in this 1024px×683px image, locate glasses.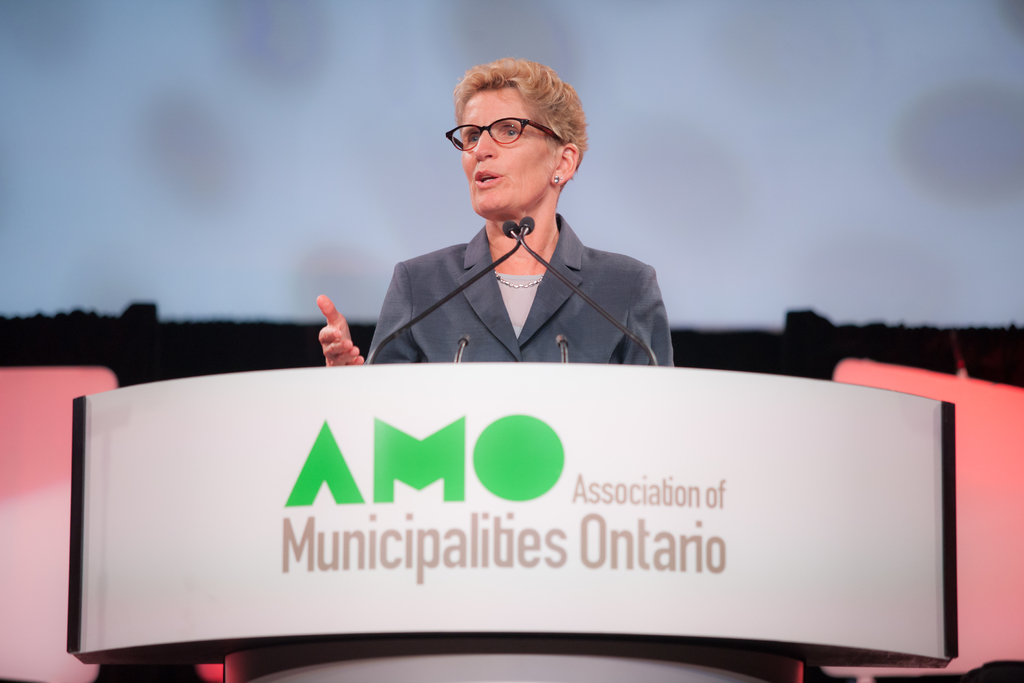
Bounding box: <bbox>444, 119, 567, 154</bbox>.
